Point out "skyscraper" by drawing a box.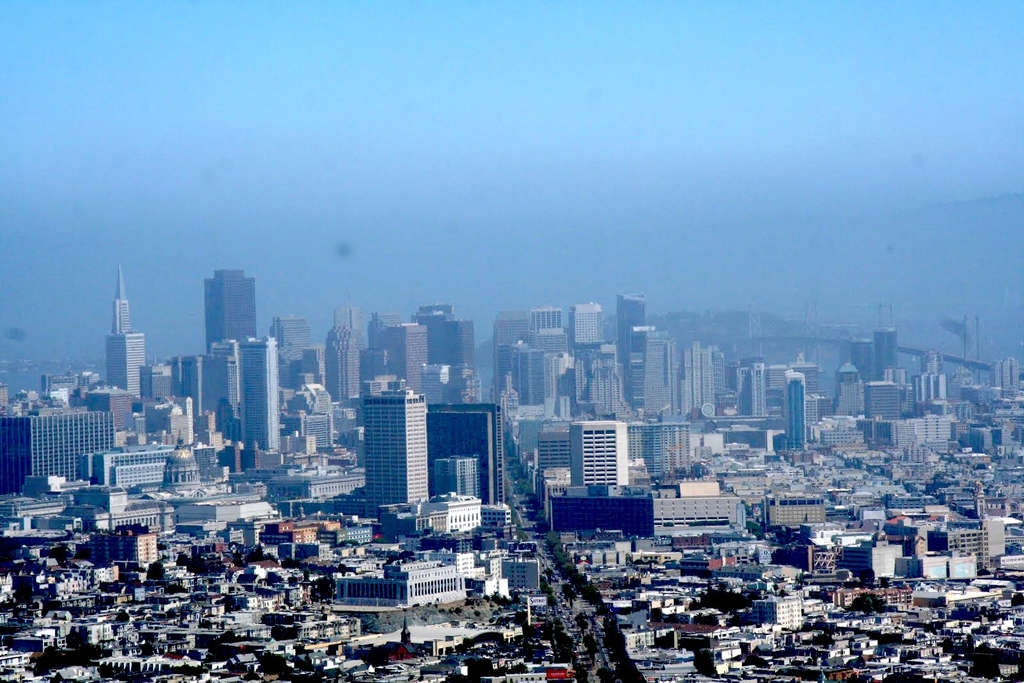
bbox(860, 330, 903, 388).
